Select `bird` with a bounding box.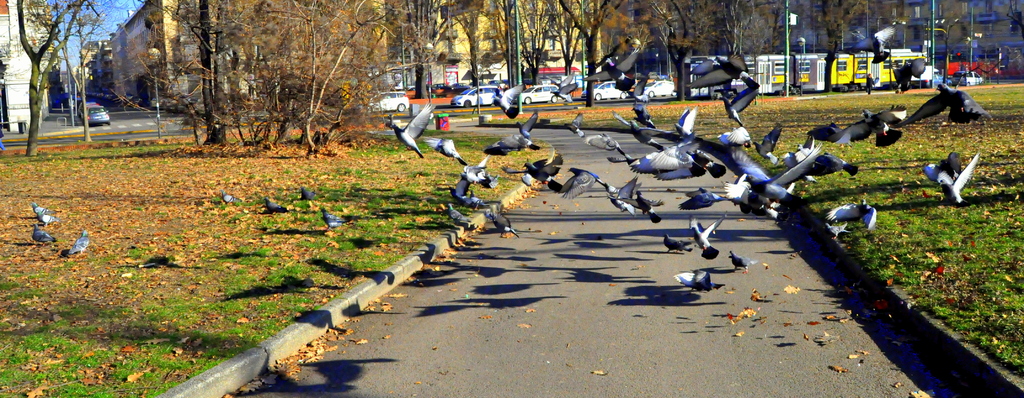
(319, 203, 356, 229).
